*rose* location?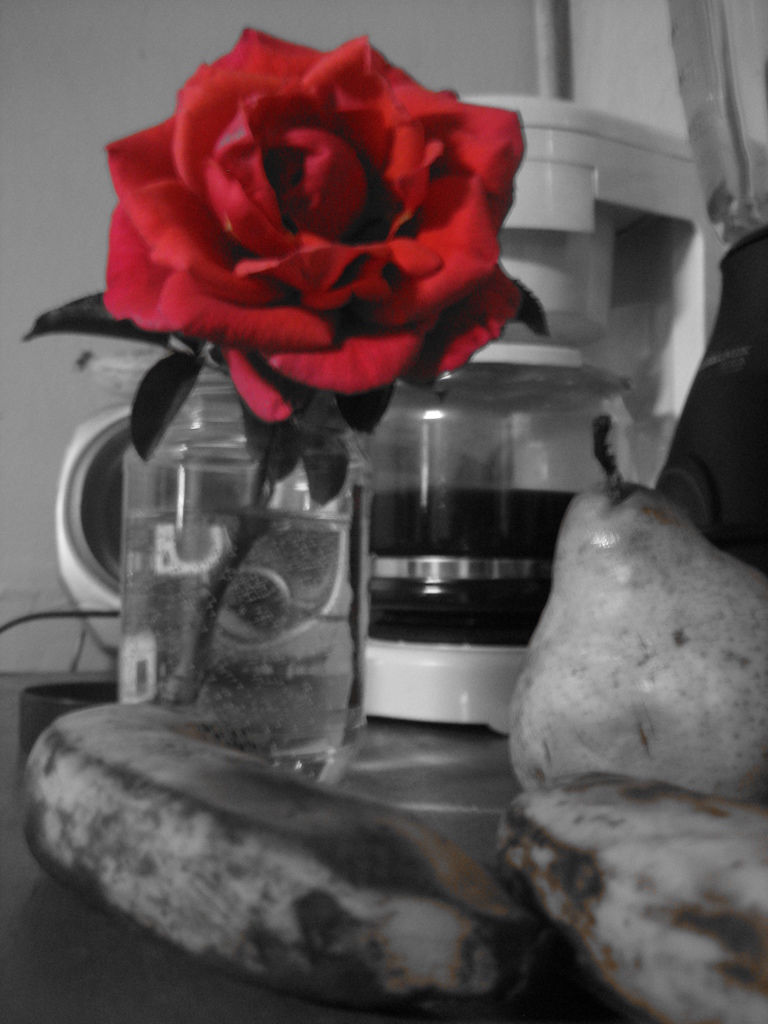
box=[98, 22, 552, 423]
